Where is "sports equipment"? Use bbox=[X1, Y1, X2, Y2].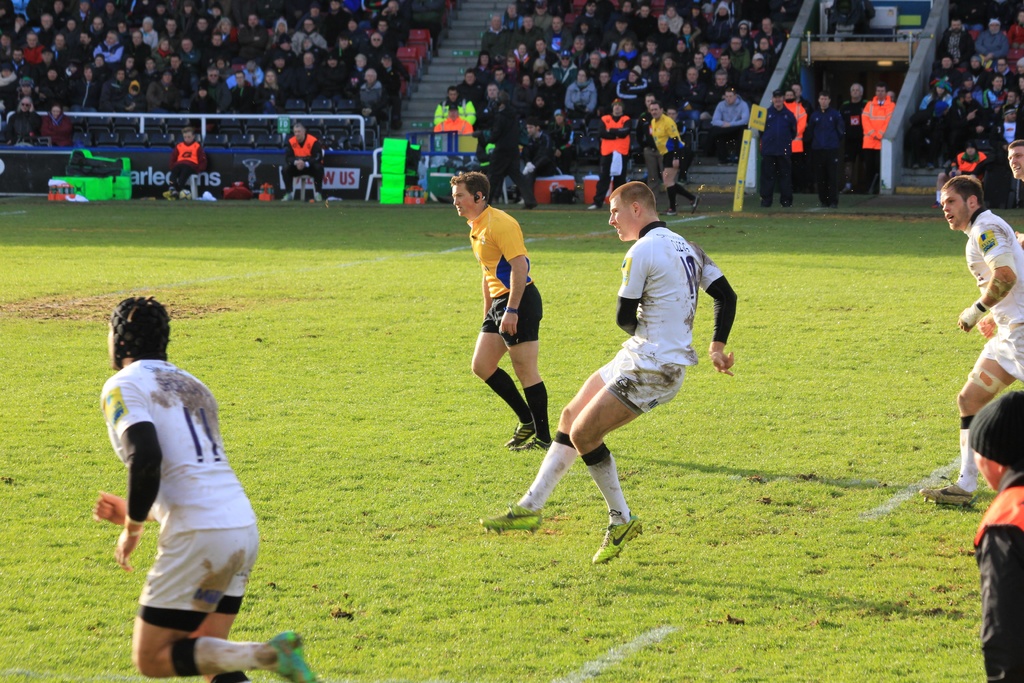
bbox=[689, 195, 701, 215].
